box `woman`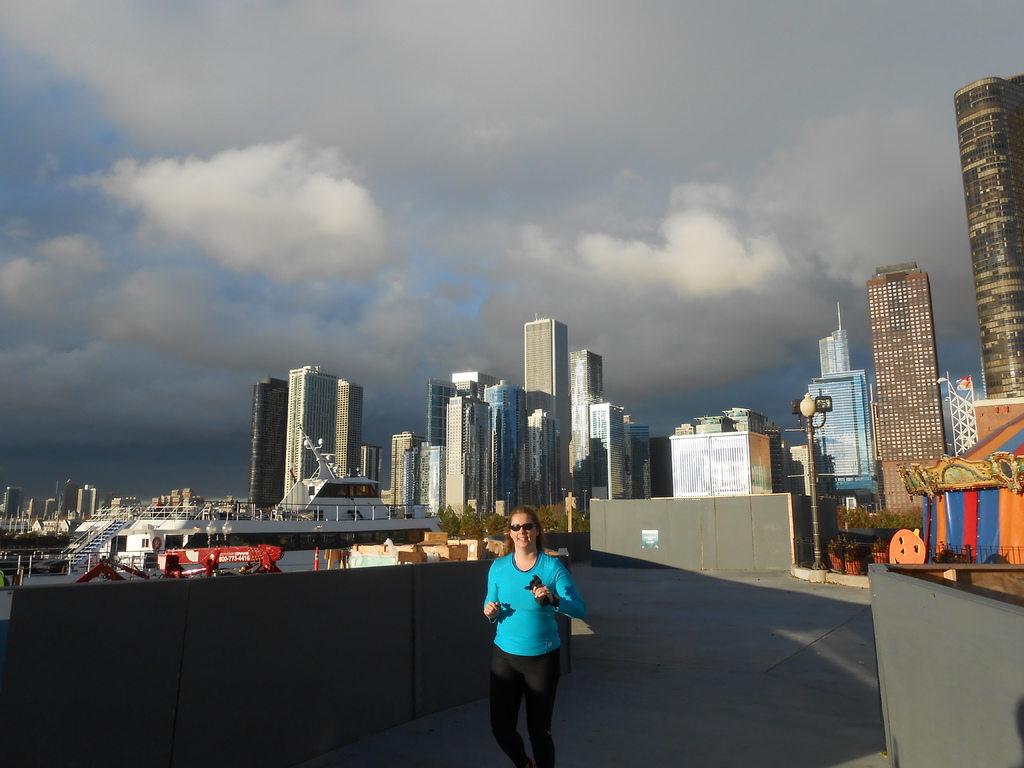
pyautogui.locateOnScreen(479, 499, 577, 765)
